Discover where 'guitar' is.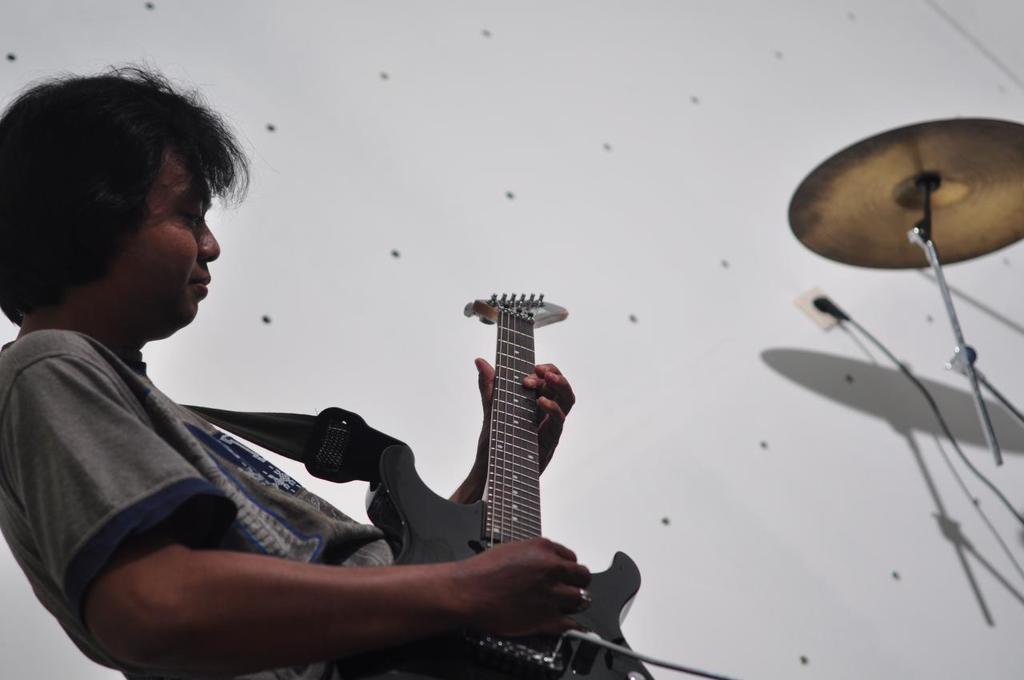
Discovered at l=262, t=284, r=608, b=658.
